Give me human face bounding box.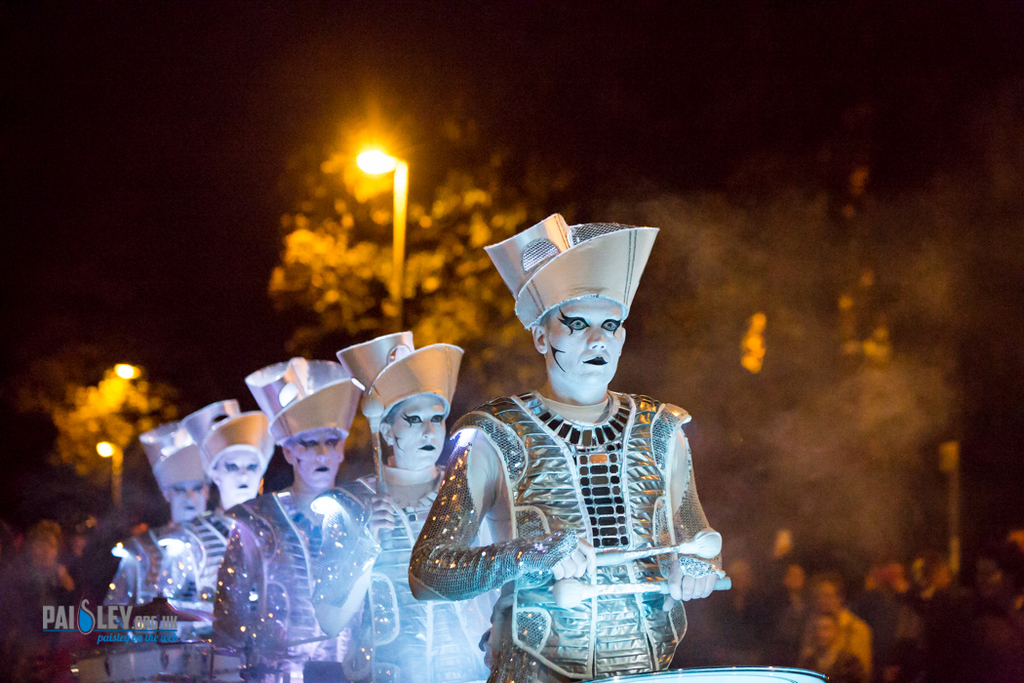
detection(549, 298, 629, 385).
